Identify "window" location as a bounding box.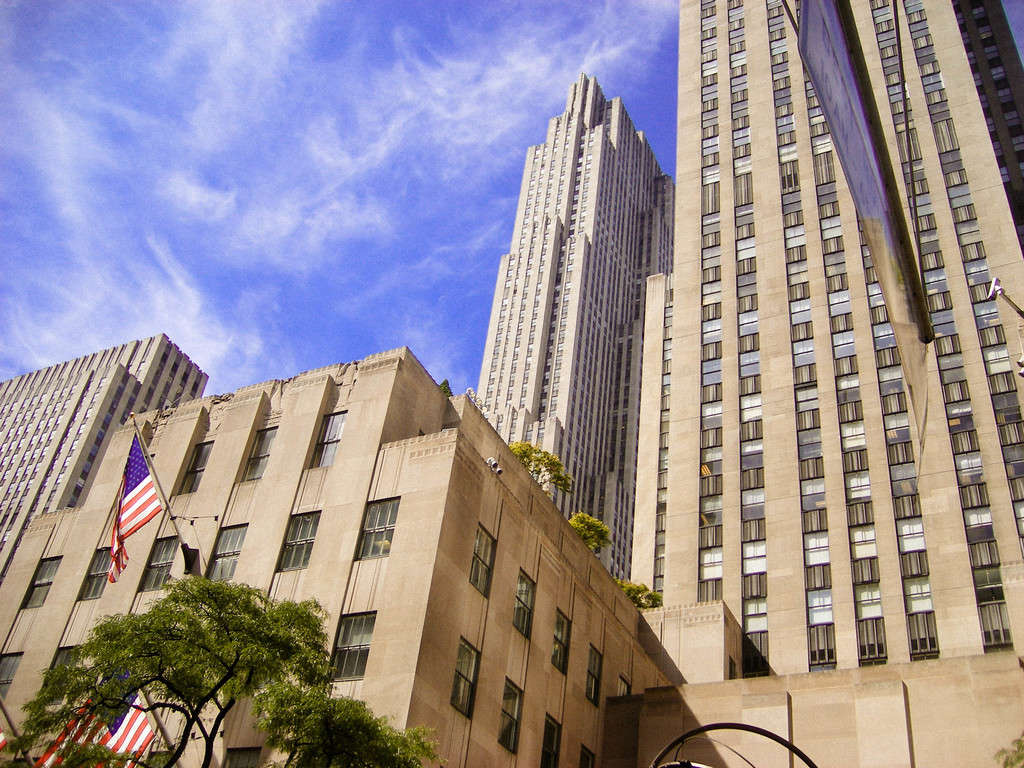
202, 518, 246, 582.
